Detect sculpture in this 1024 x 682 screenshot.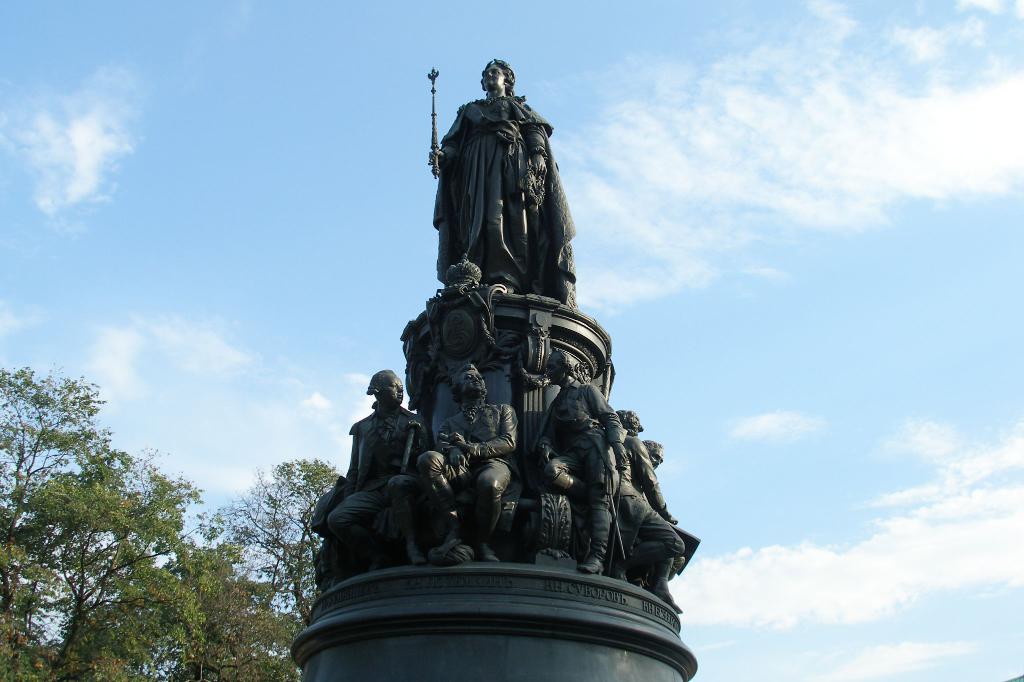
Detection: <bbox>317, 72, 679, 641</bbox>.
